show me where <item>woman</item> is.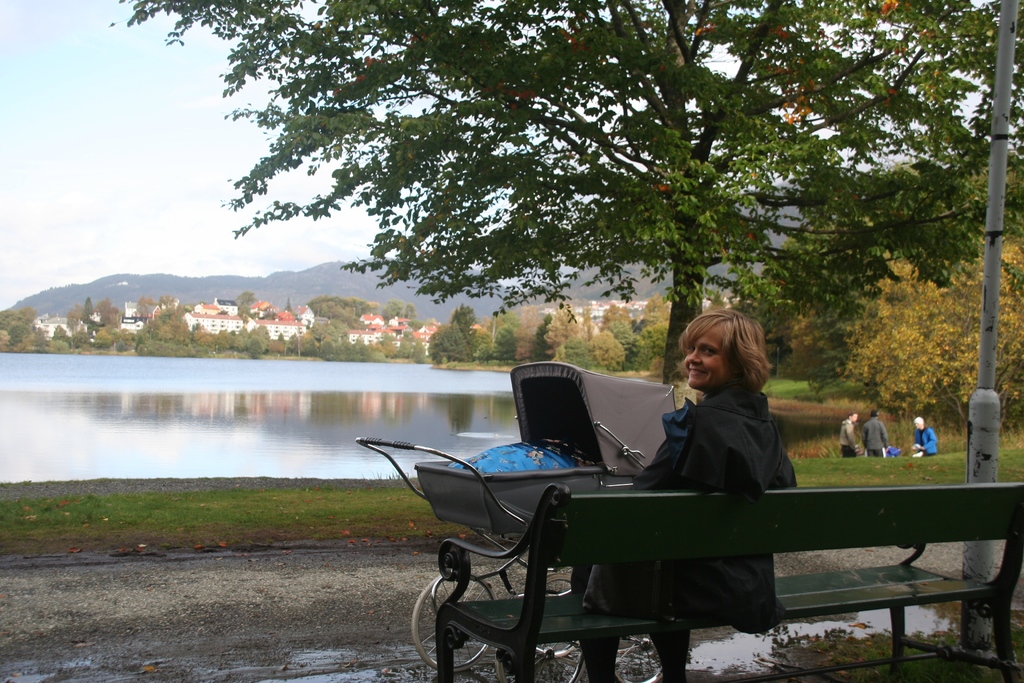
<item>woman</item> is at x1=593 y1=293 x2=822 y2=623.
